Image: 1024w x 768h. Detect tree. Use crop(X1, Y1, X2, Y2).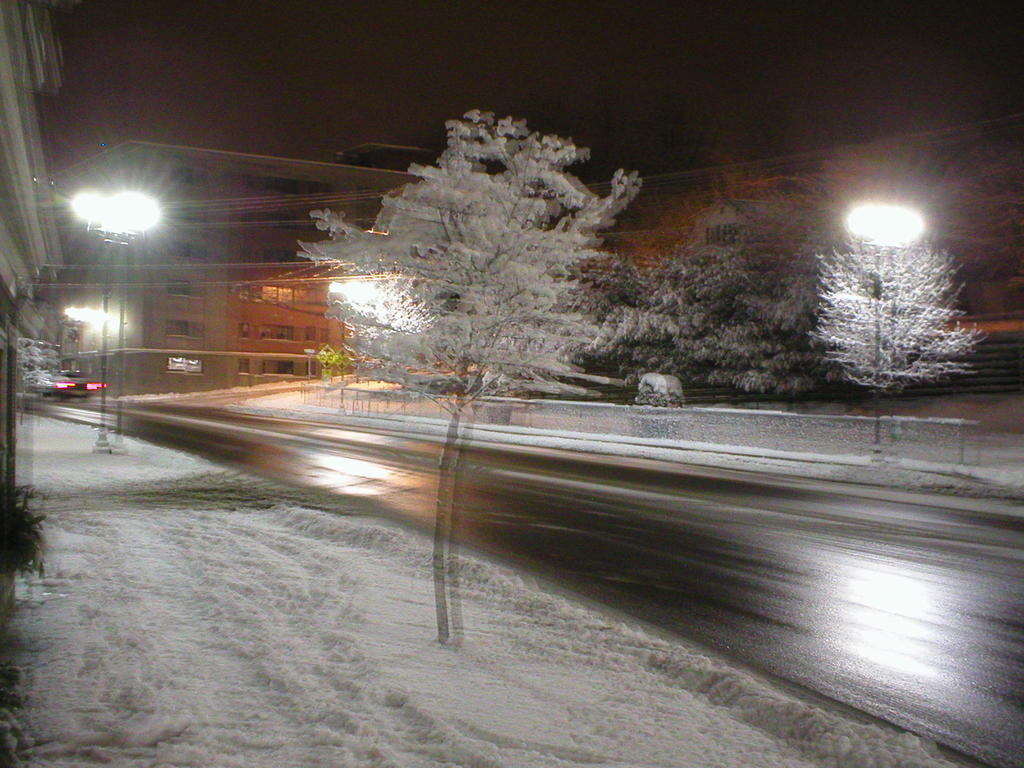
crop(662, 124, 1023, 406).
